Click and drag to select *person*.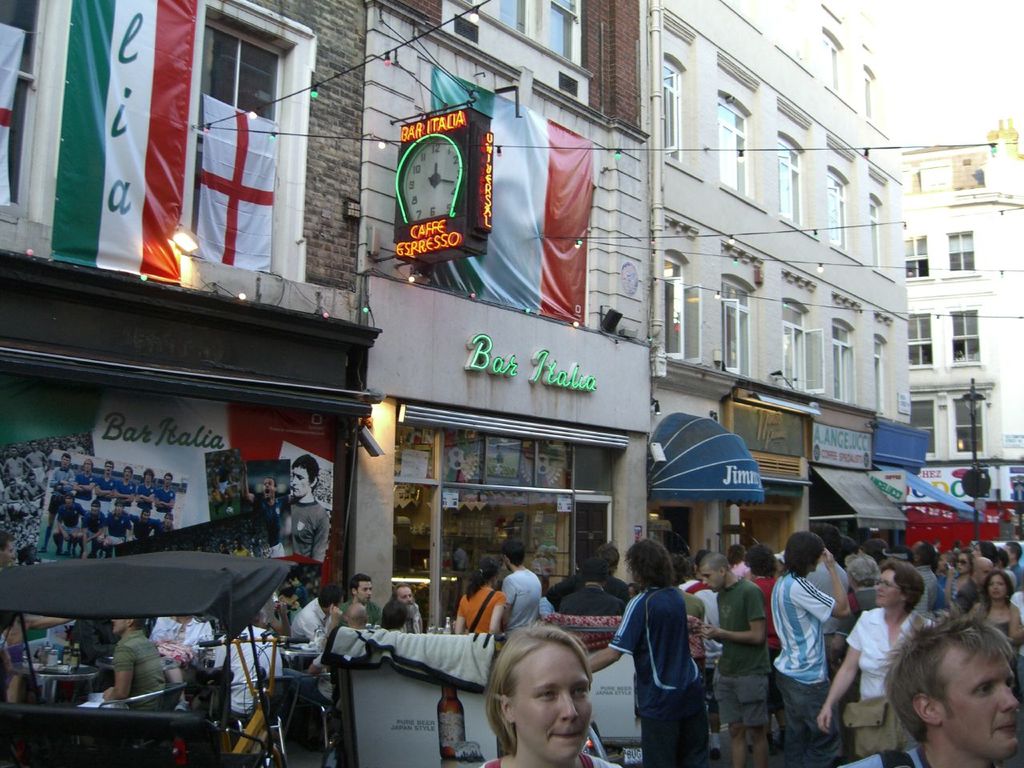
Selection: l=502, t=543, r=547, b=631.
